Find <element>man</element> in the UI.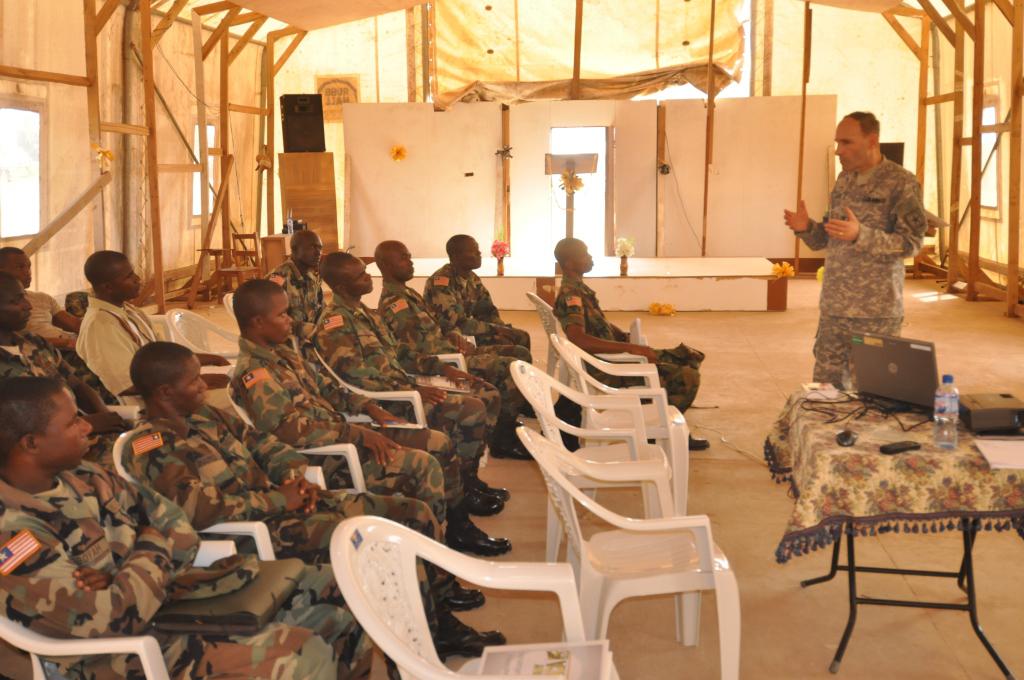
UI element at bbox=[776, 107, 929, 391].
